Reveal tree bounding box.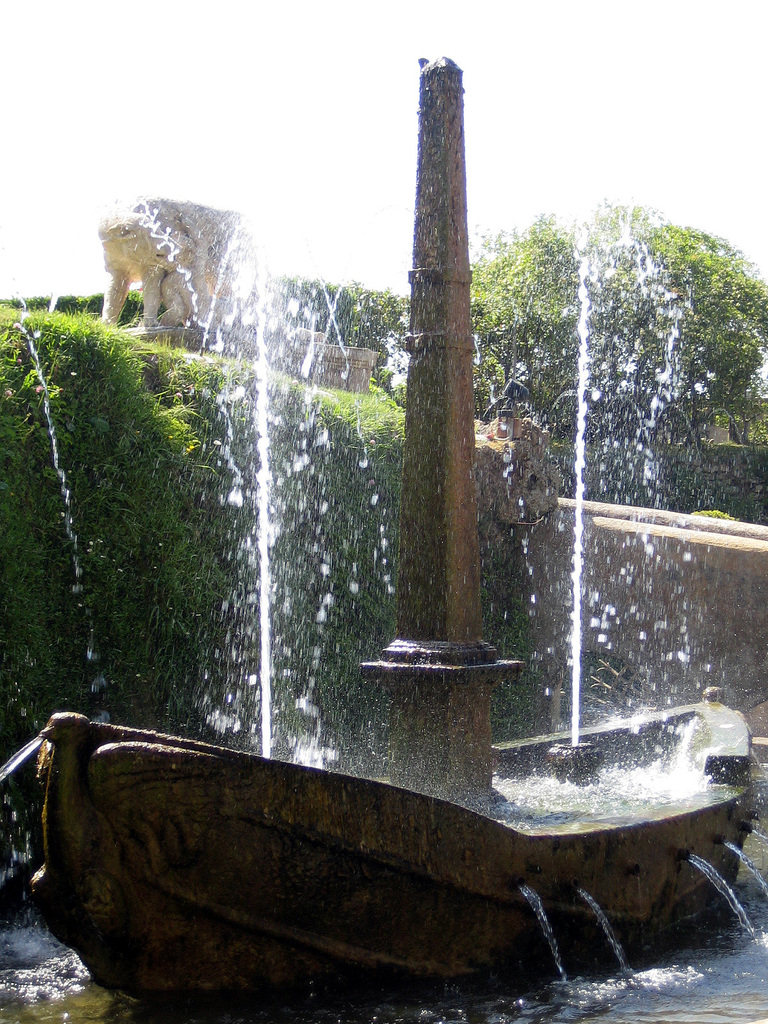
Revealed: {"left": 424, "top": 189, "right": 767, "bottom": 455}.
